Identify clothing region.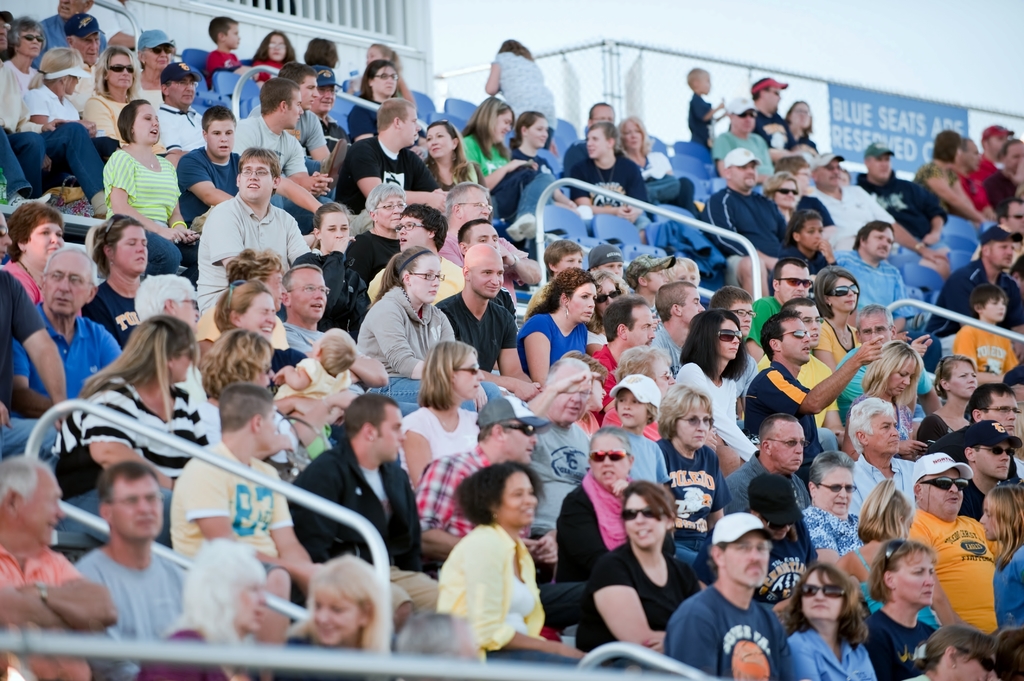
Region: left=836, top=249, right=942, bottom=368.
